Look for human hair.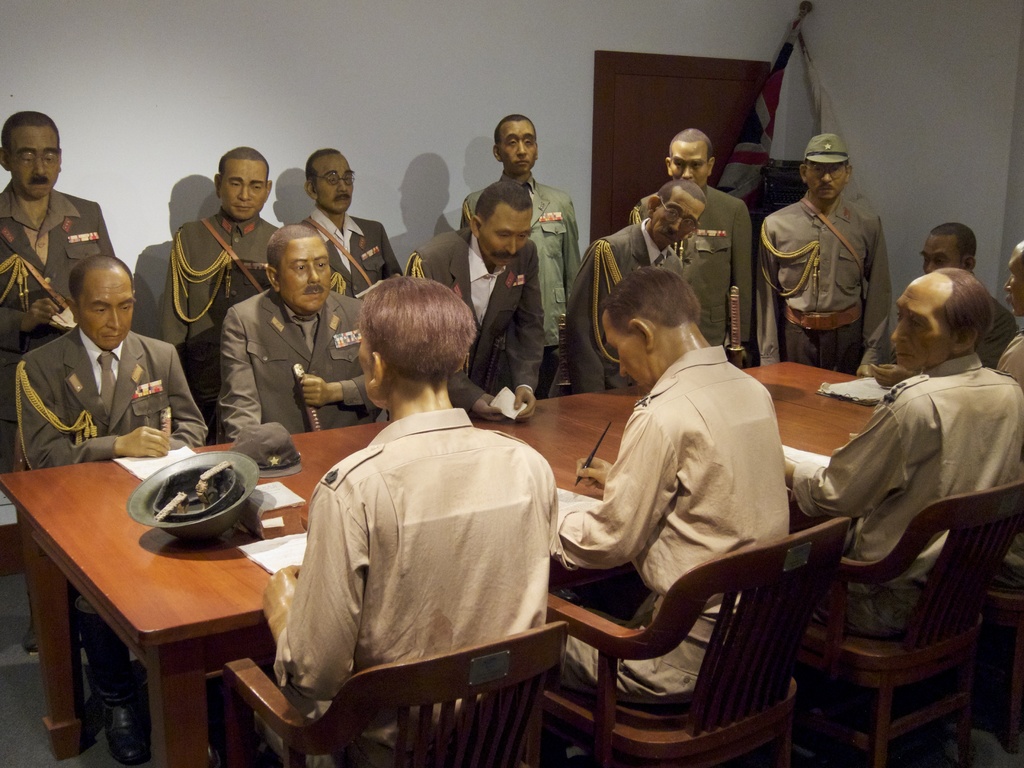
Found: box(0, 111, 60, 159).
